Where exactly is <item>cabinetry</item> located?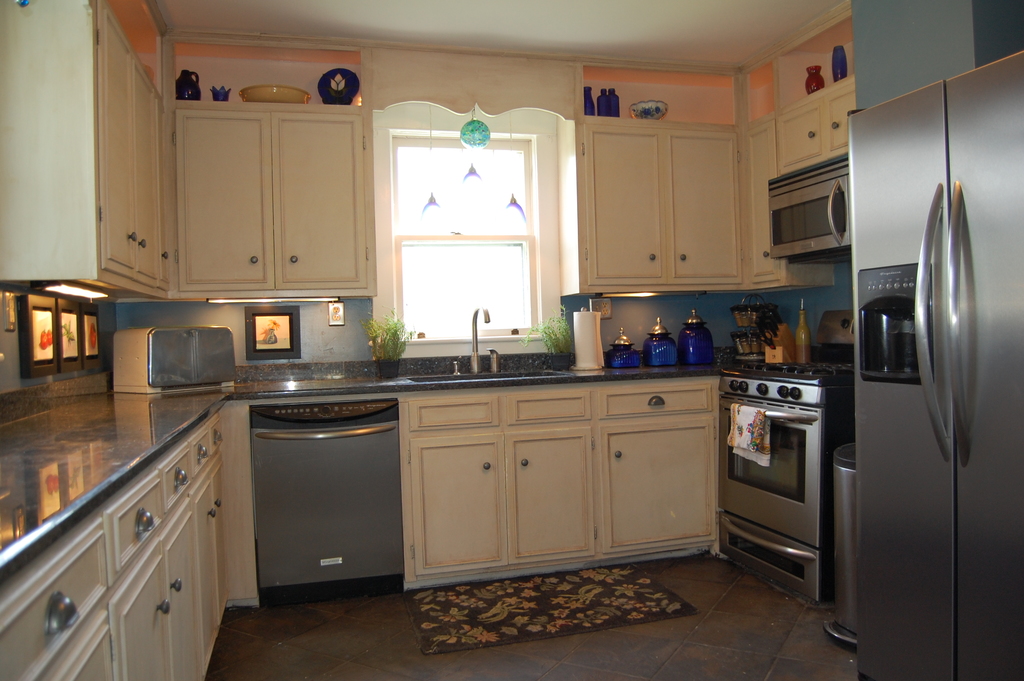
Its bounding box is {"x1": 179, "y1": 108, "x2": 365, "y2": 288}.
